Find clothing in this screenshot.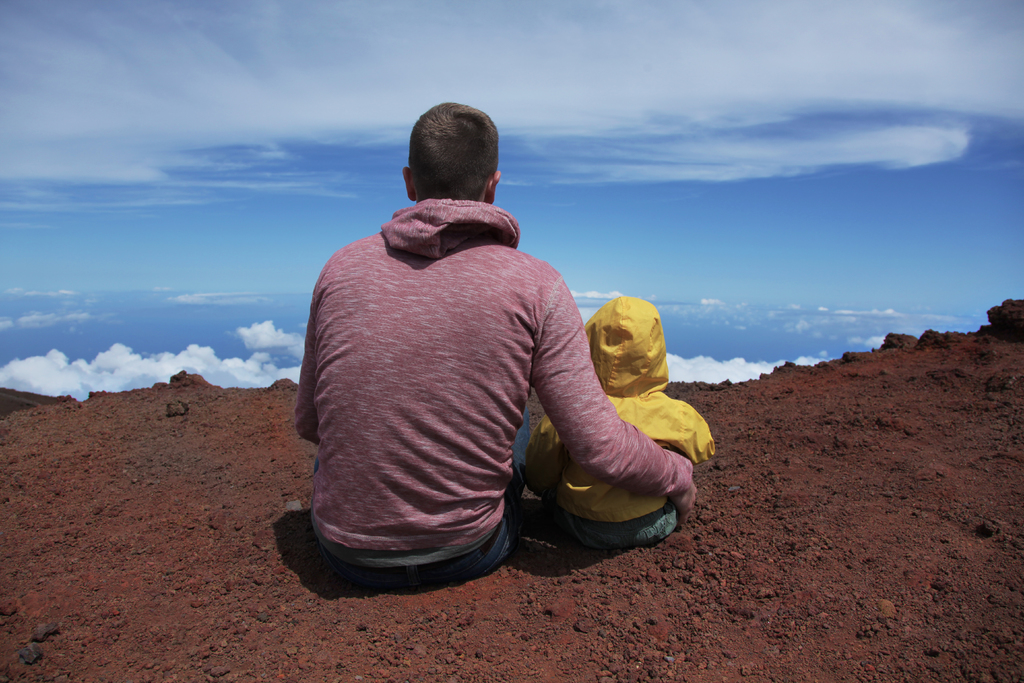
The bounding box for clothing is 517 296 716 541.
